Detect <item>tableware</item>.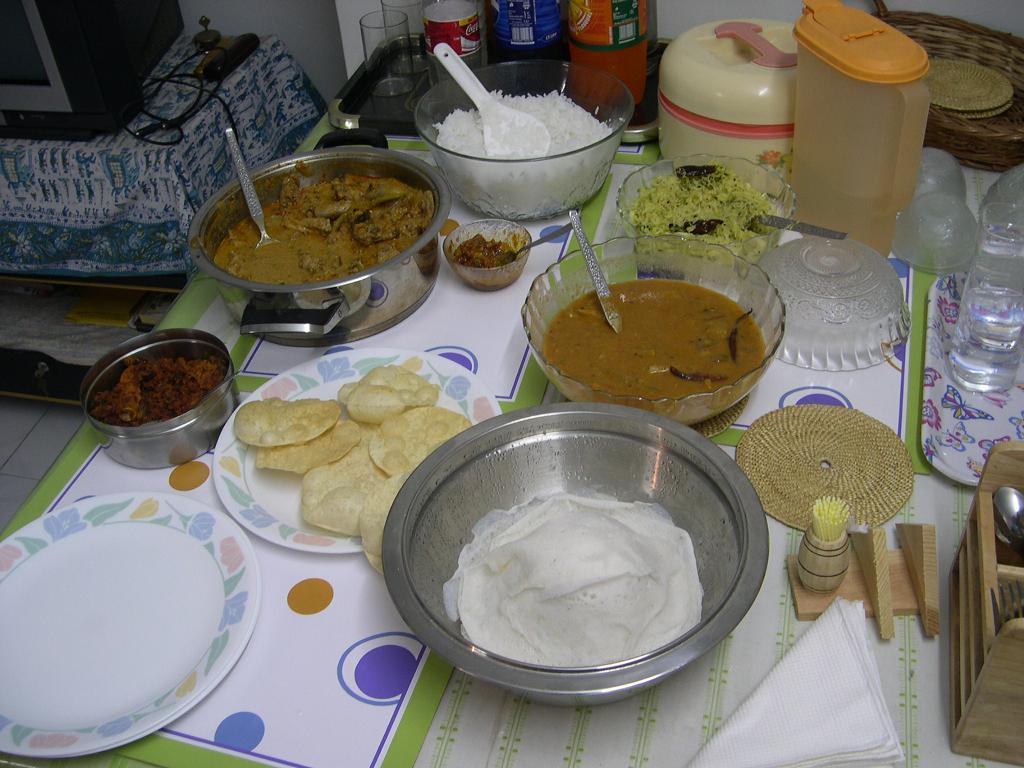
Detected at BBox(81, 329, 240, 463).
